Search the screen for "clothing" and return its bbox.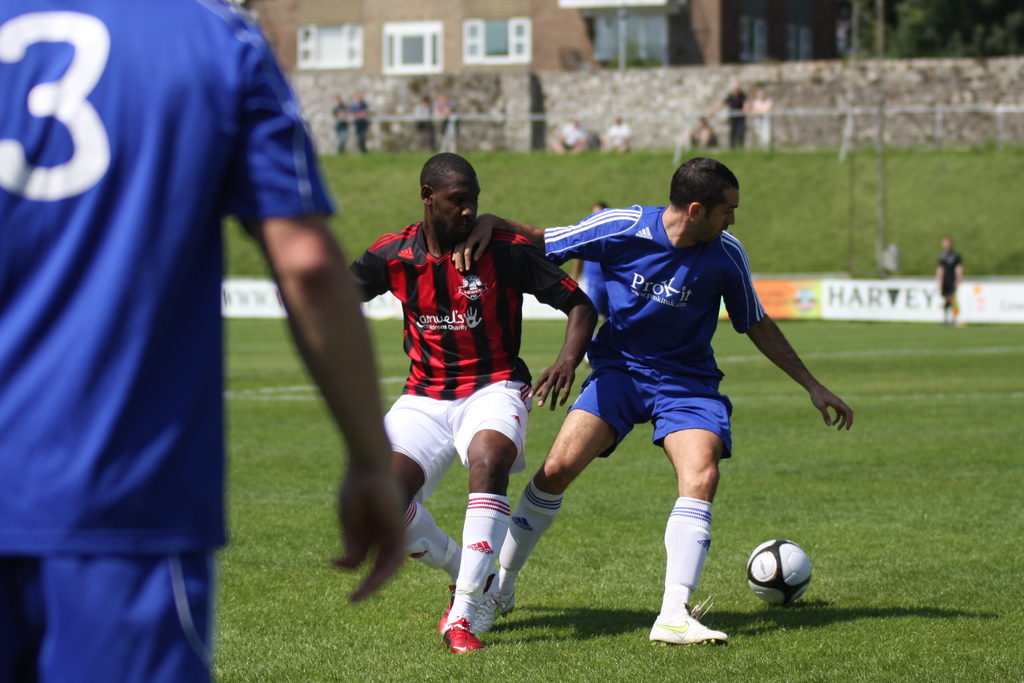
Found: 351, 218, 581, 488.
